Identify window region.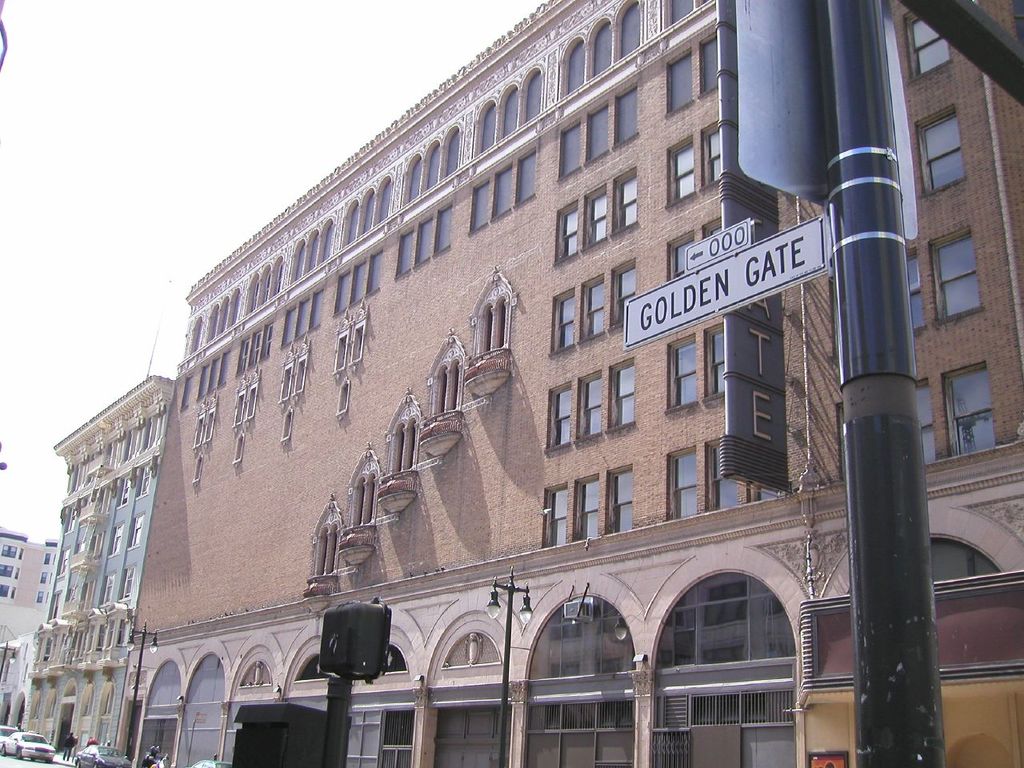
Region: [x1=589, y1=189, x2=607, y2=250].
